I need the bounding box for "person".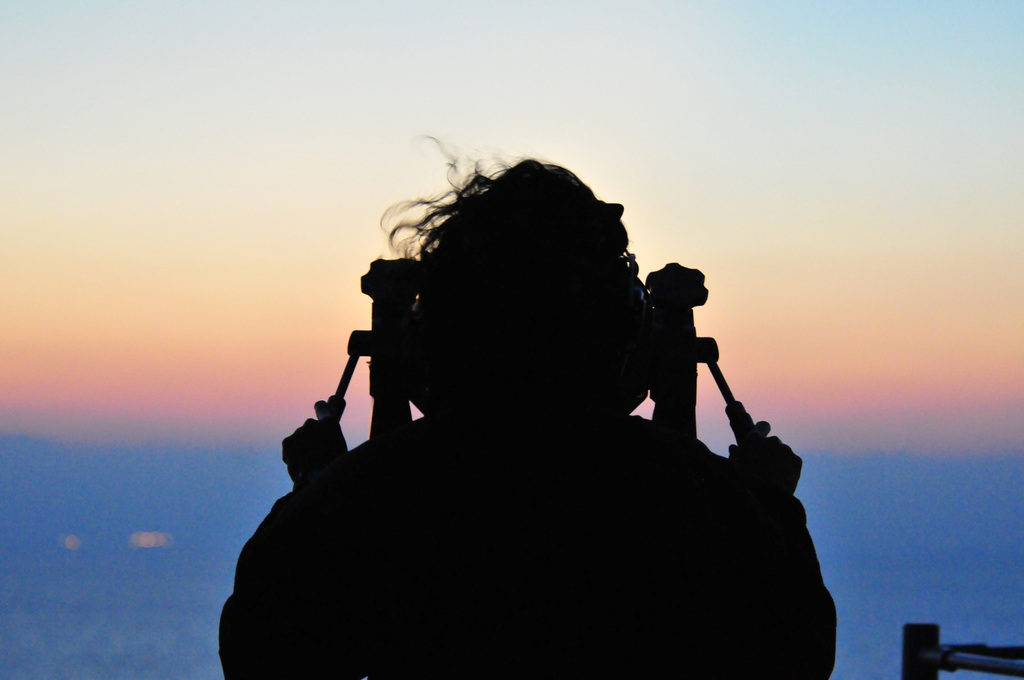
Here it is: 216,134,837,679.
